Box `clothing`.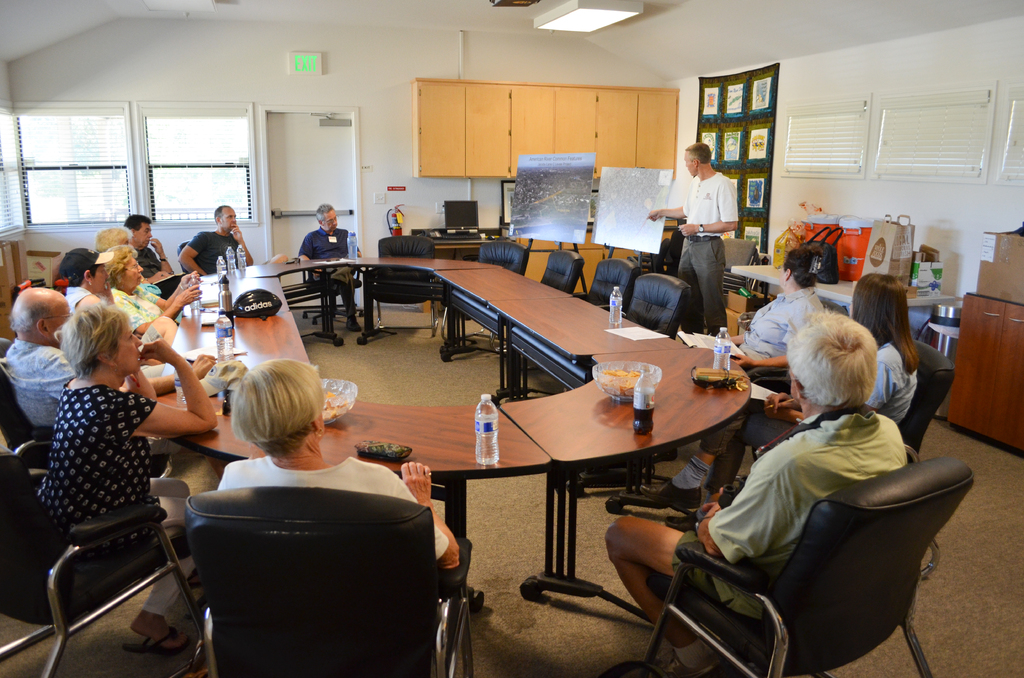
bbox=[115, 285, 171, 328].
